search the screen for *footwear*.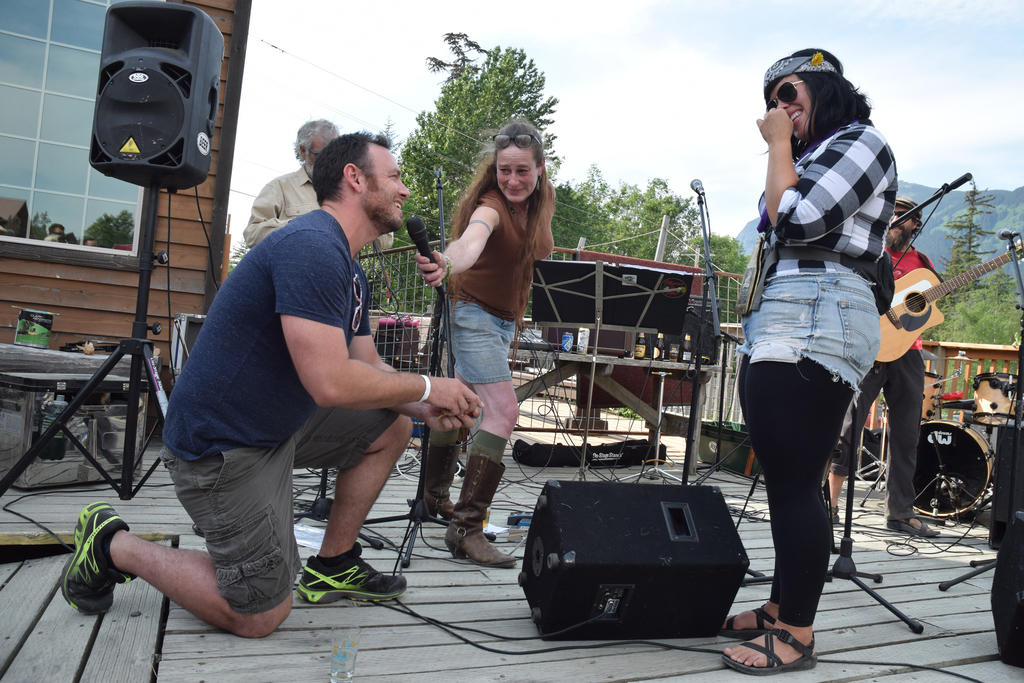
Found at 298 542 410 606.
